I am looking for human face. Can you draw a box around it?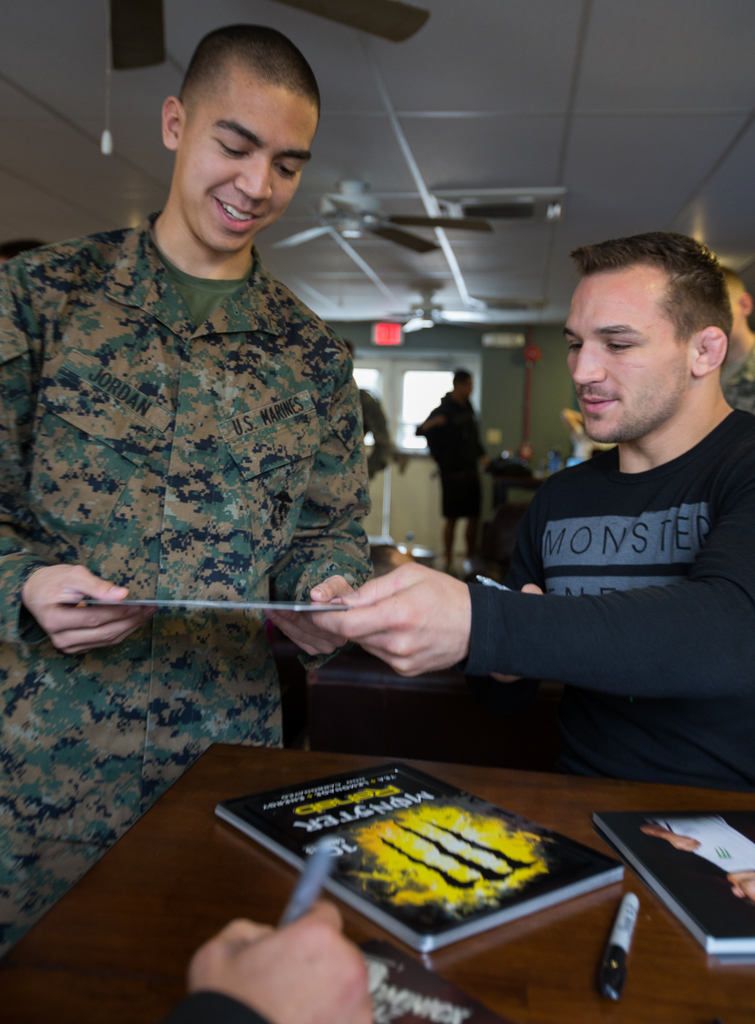
Sure, the bounding box is {"left": 177, "top": 61, "right": 315, "bottom": 252}.
